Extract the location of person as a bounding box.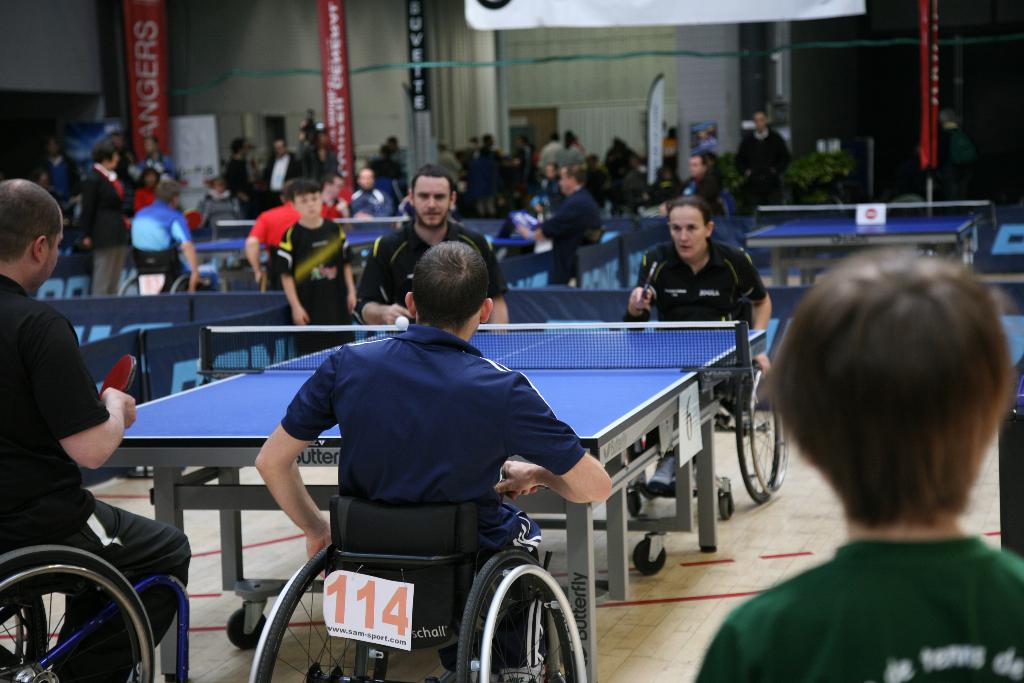
x1=518, y1=161, x2=598, y2=253.
